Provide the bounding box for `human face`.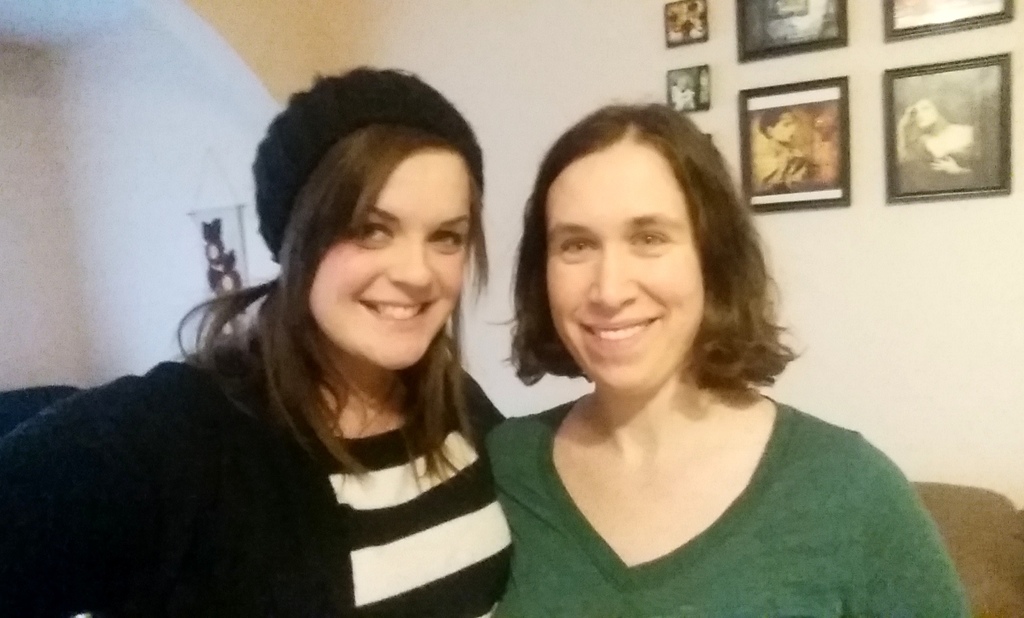
x1=547, y1=150, x2=708, y2=391.
